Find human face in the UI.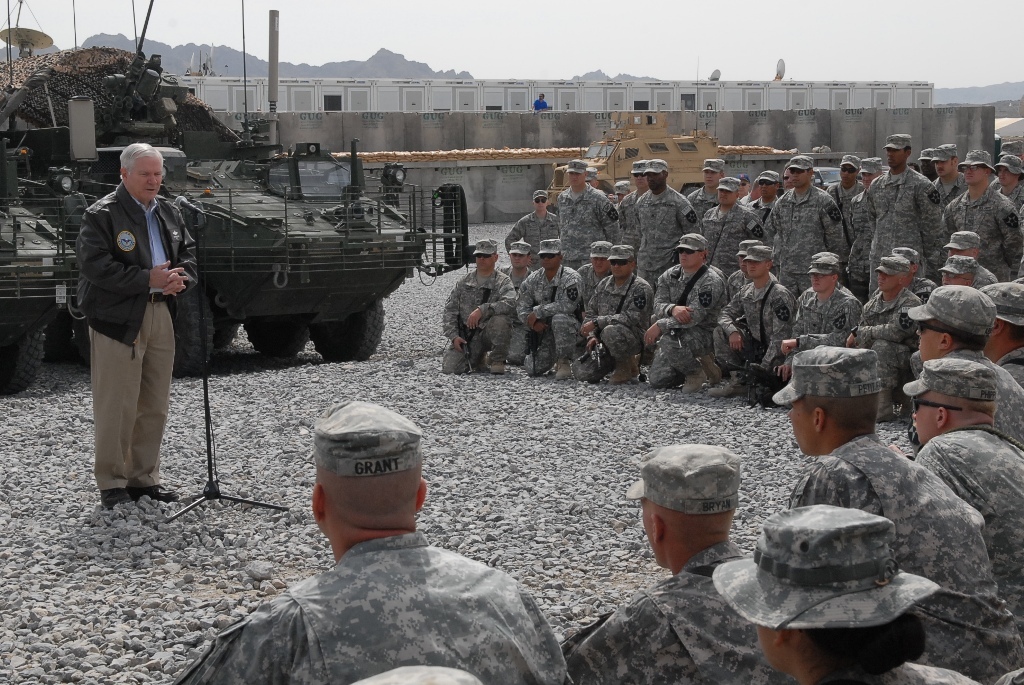
UI element at [511, 254, 525, 266].
